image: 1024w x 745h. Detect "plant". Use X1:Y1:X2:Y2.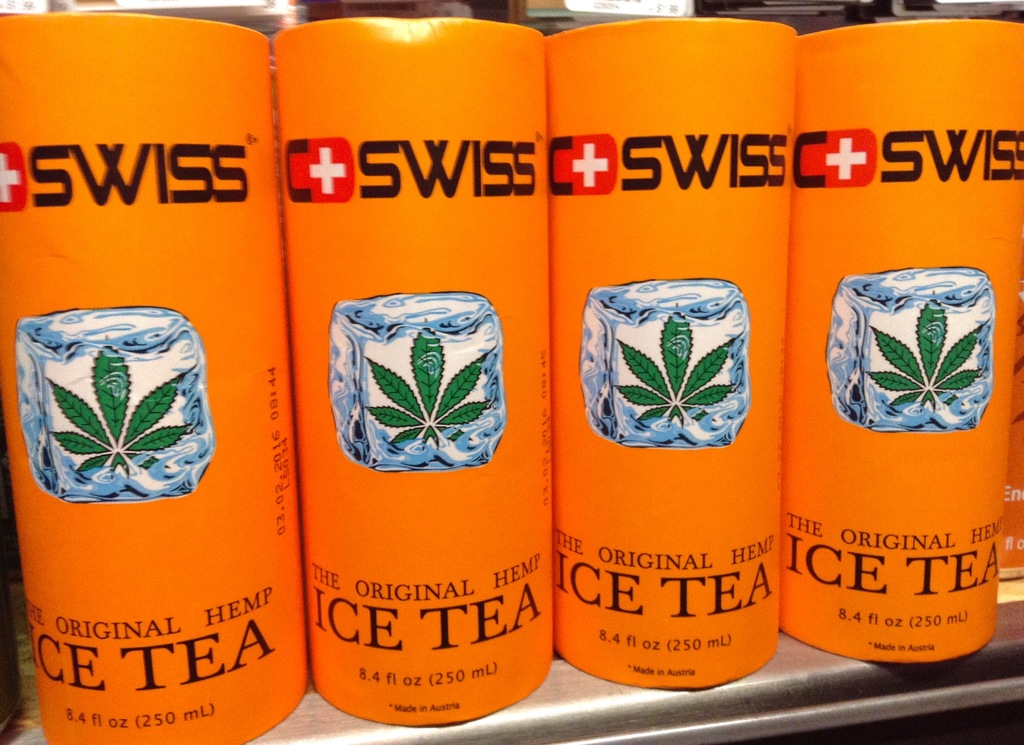
865:291:980:417.
